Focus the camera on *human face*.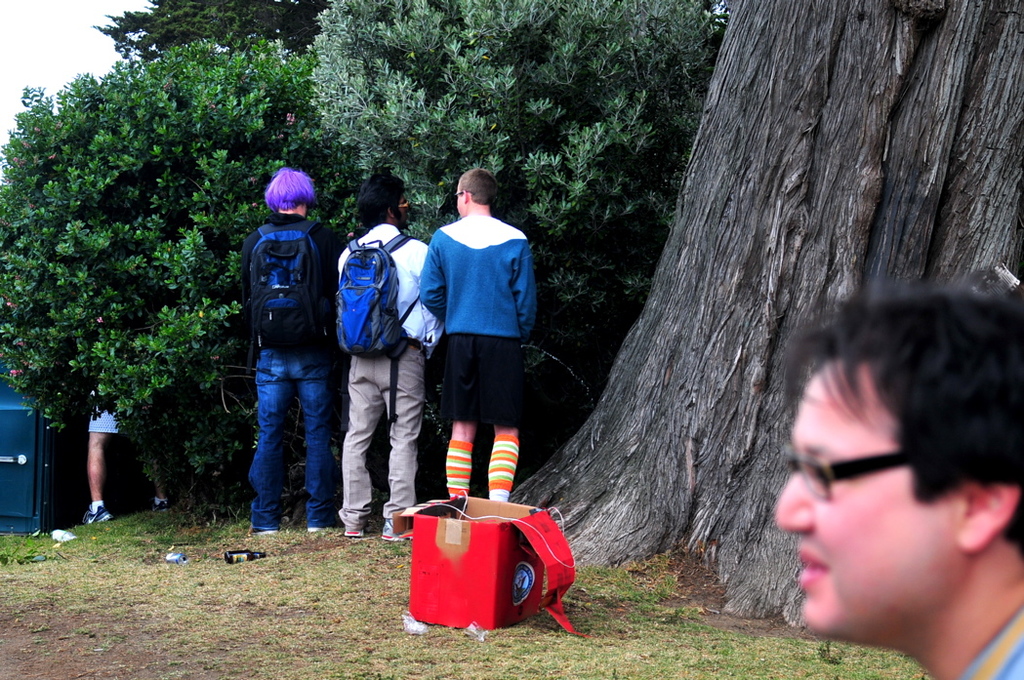
Focus region: region(766, 377, 975, 652).
